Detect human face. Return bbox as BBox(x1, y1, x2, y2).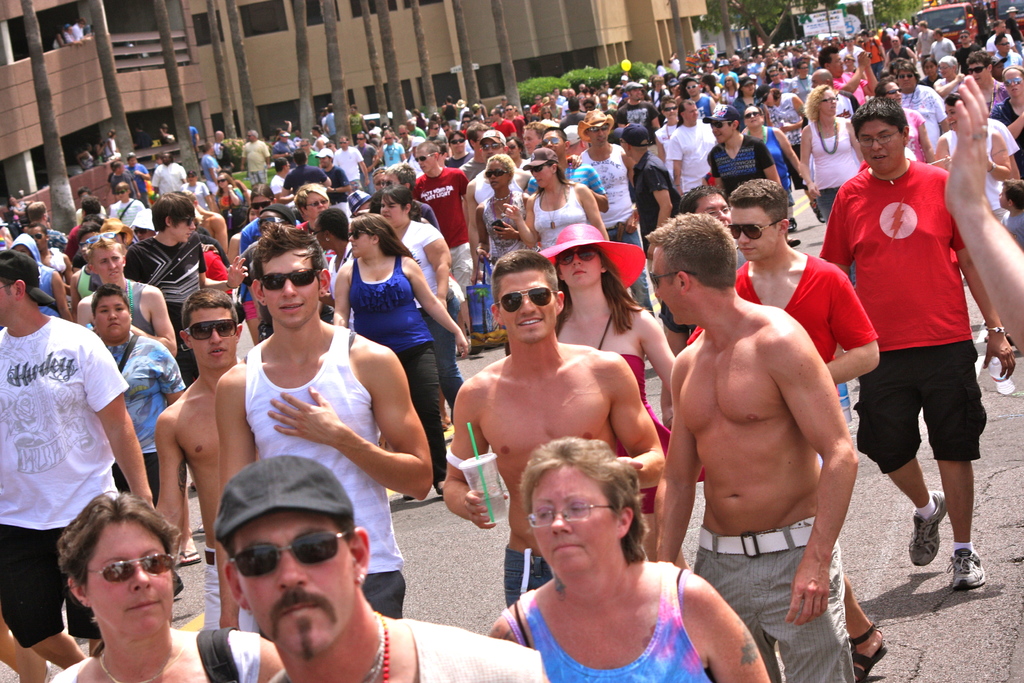
BBox(543, 131, 565, 152).
